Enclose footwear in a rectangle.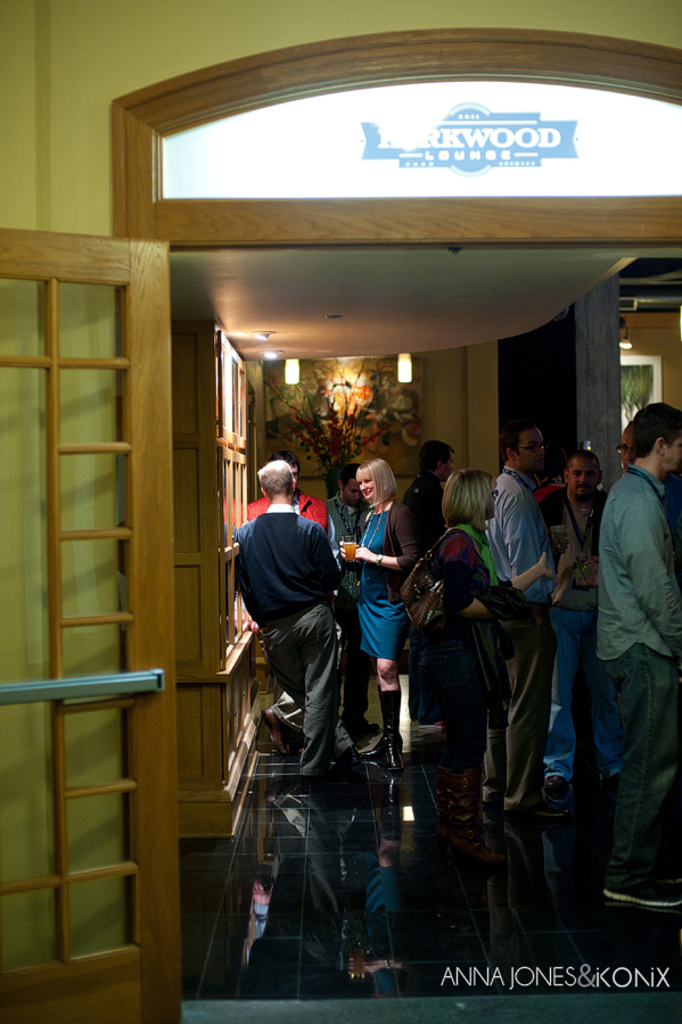
<bbox>265, 707, 285, 757</bbox>.
